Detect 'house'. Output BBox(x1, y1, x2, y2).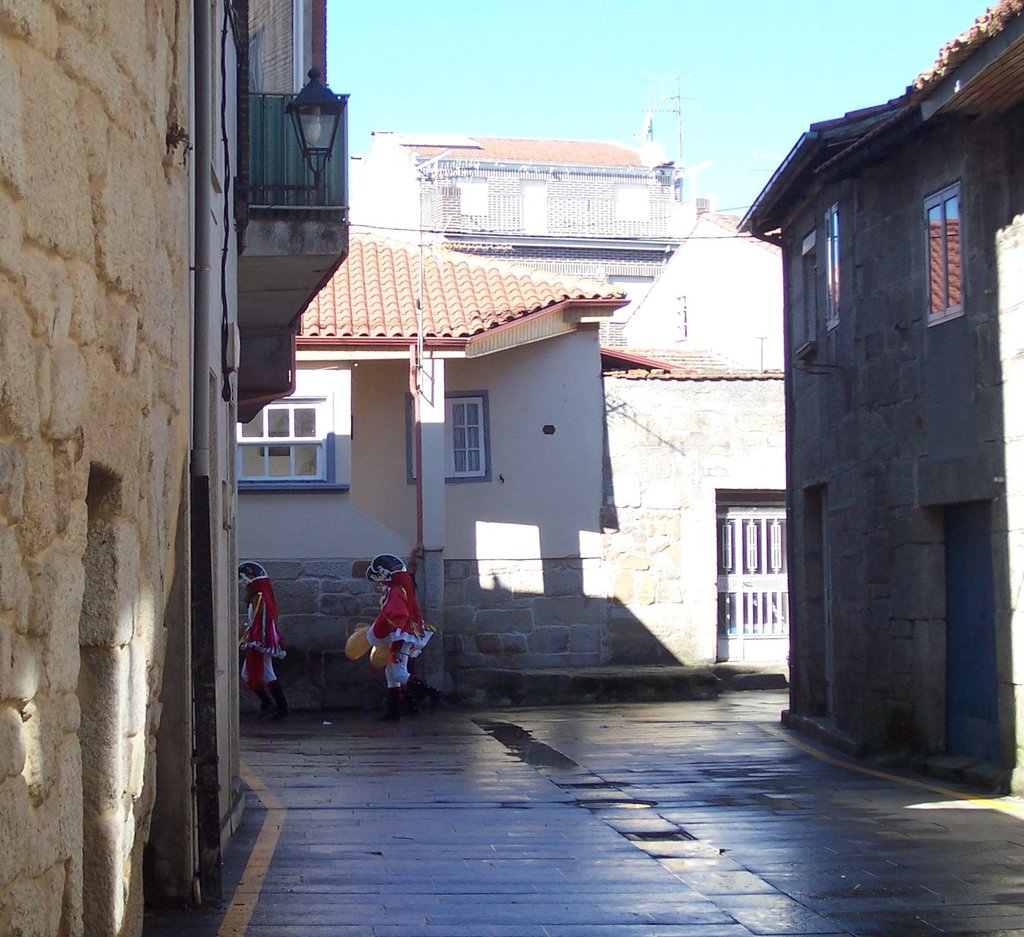
BBox(198, 0, 354, 842).
